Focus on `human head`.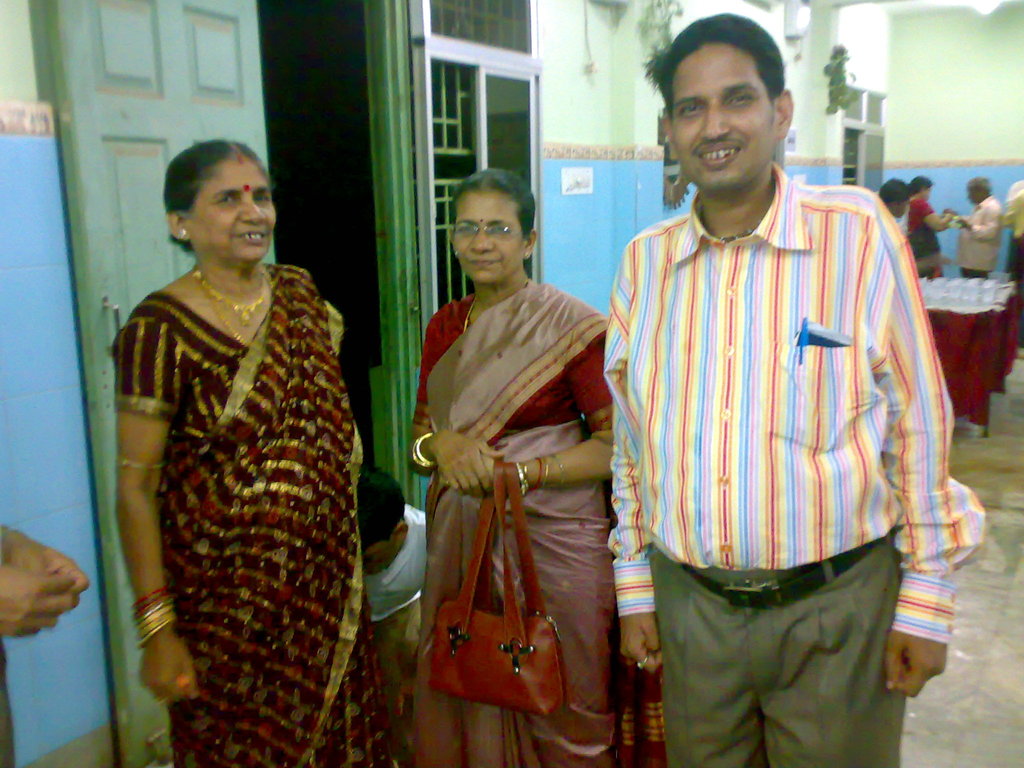
Focused at 909, 172, 935, 201.
